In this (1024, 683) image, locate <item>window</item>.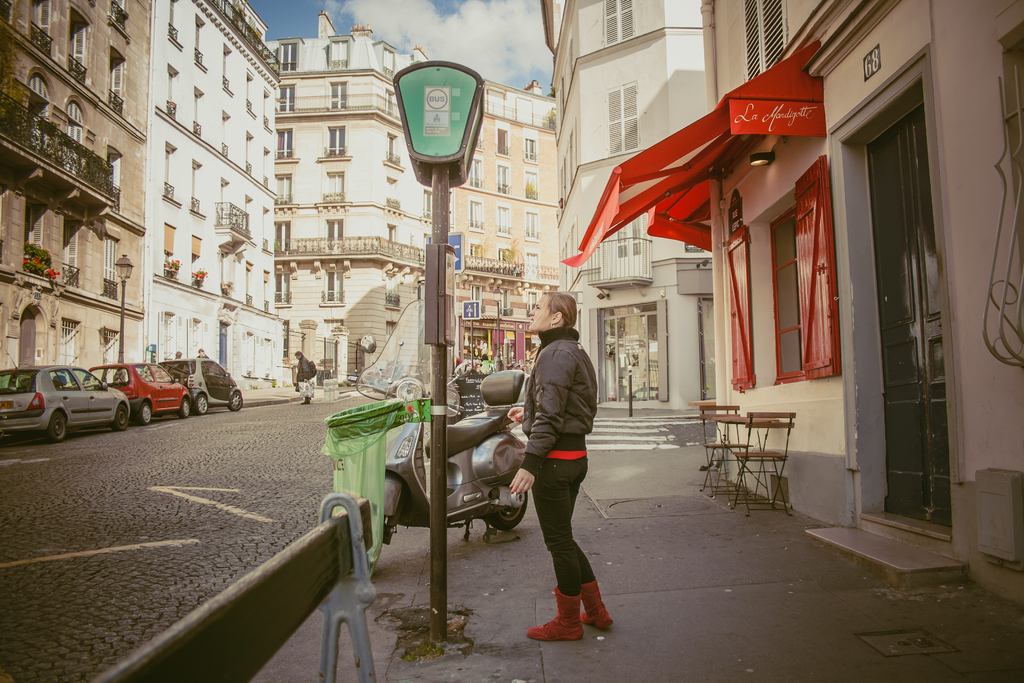
Bounding box: bbox=(264, 268, 270, 313).
